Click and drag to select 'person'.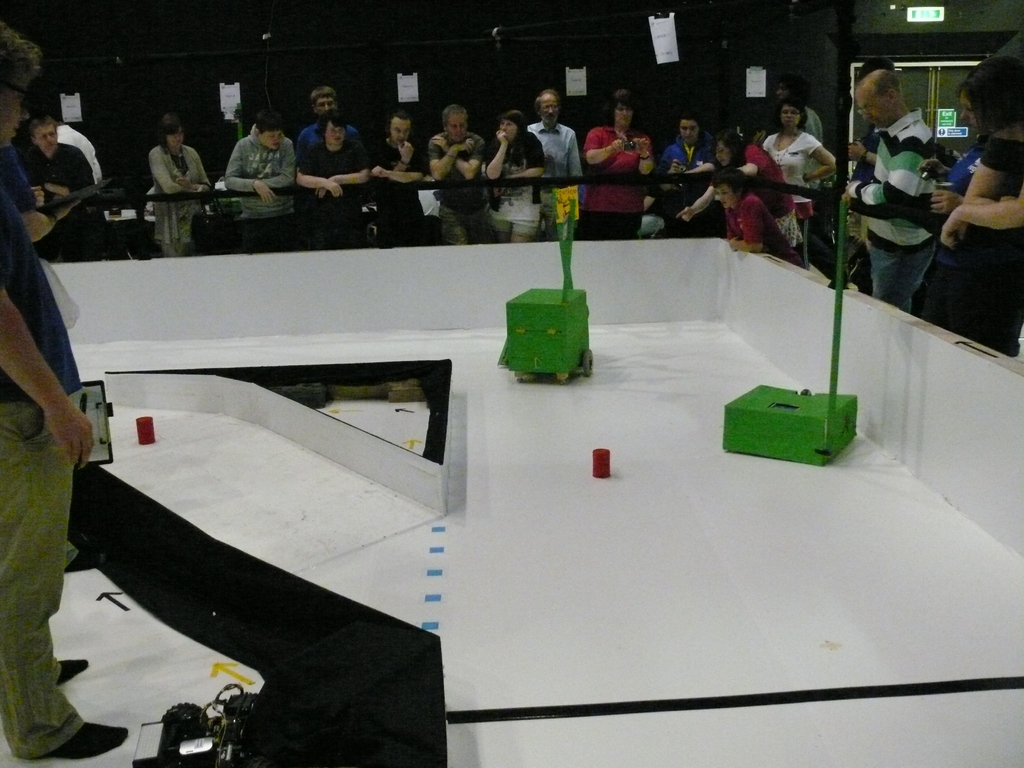
Selection: <box>152,111,209,252</box>.
